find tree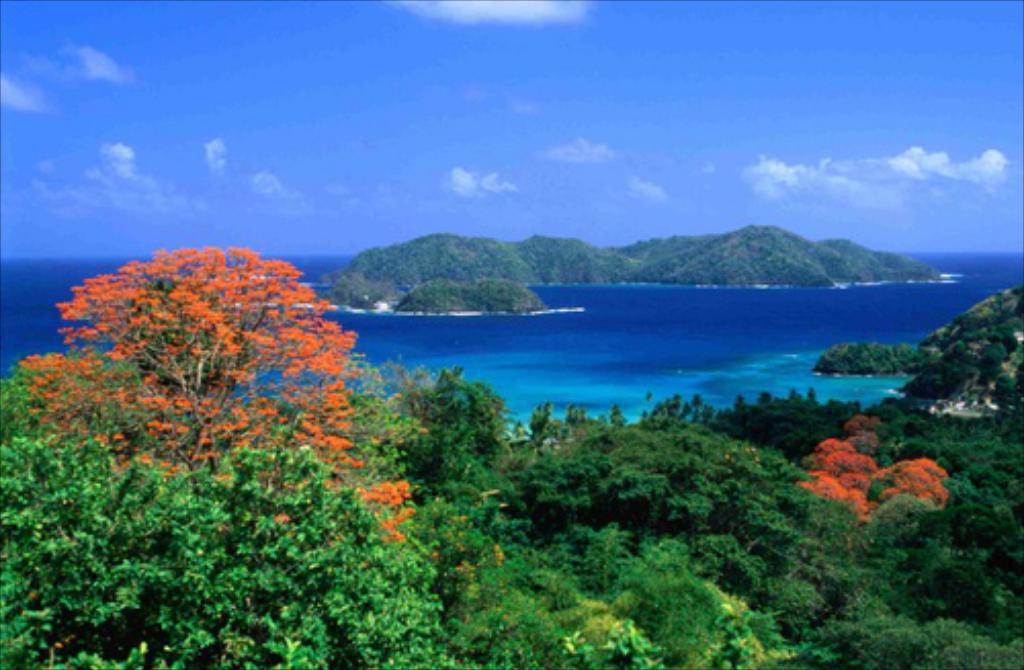
0:275:1022:668
